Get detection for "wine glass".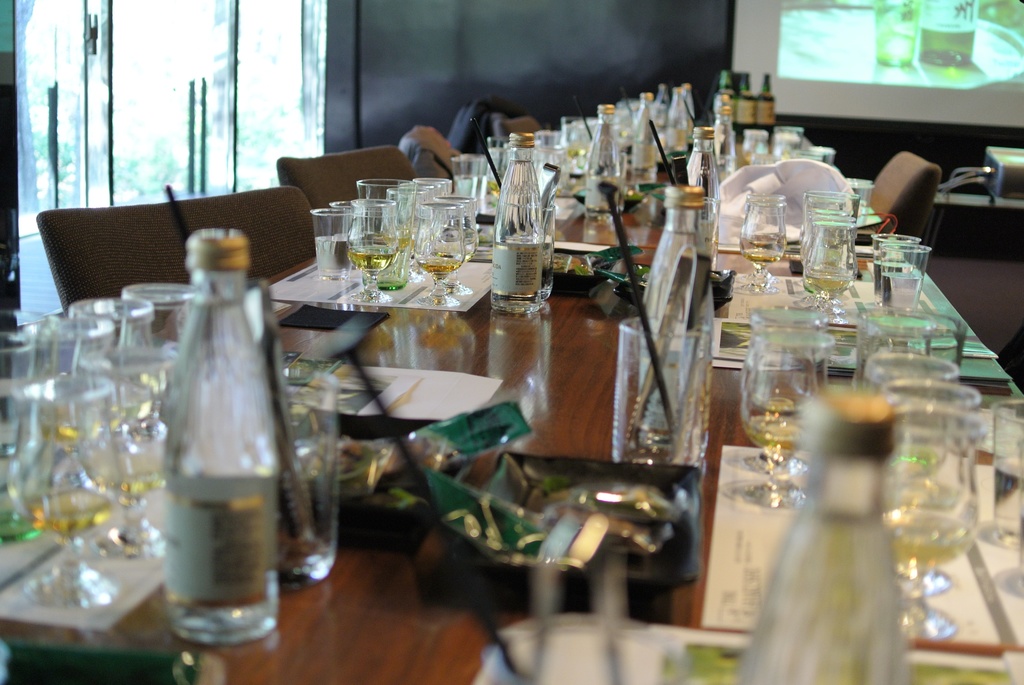
Detection: select_region(883, 375, 982, 598).
